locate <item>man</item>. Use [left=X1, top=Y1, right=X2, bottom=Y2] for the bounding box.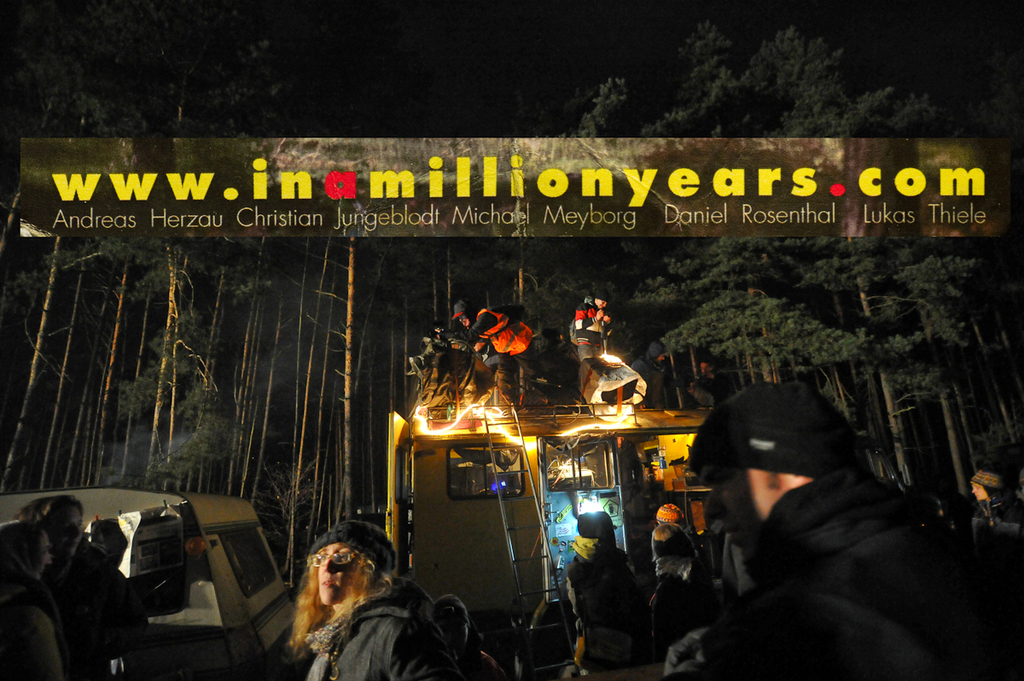
[left=571, top=283, right=614, bottom=403].
